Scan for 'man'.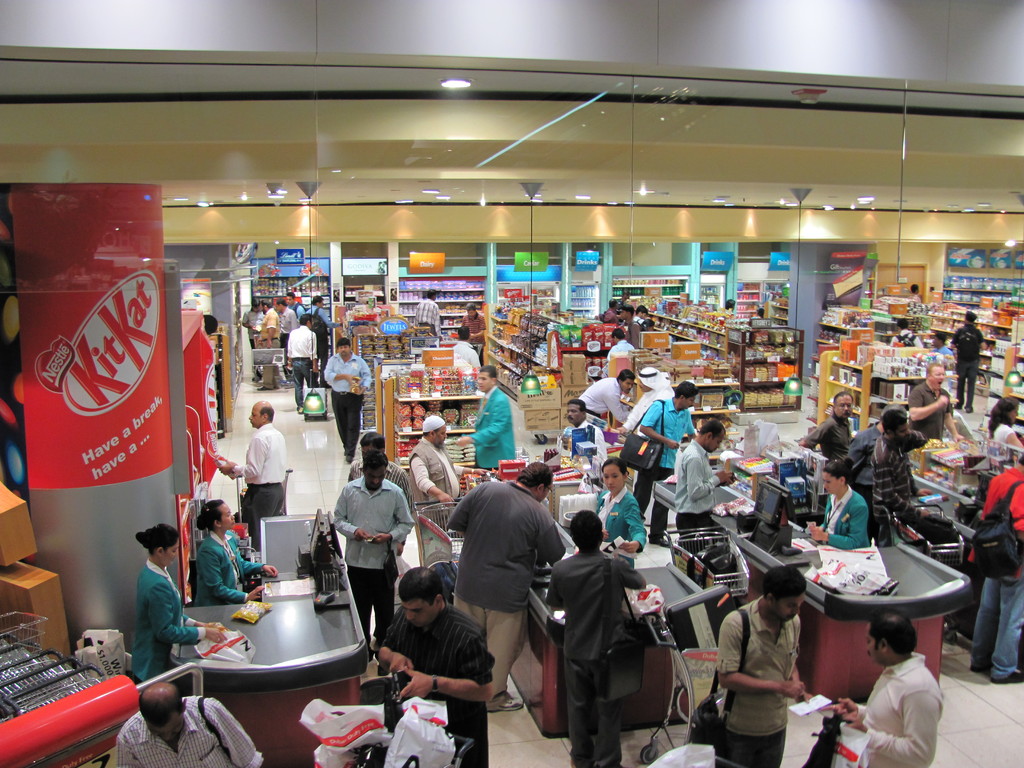
Scan result: <box>253,296,278,392</box>.
